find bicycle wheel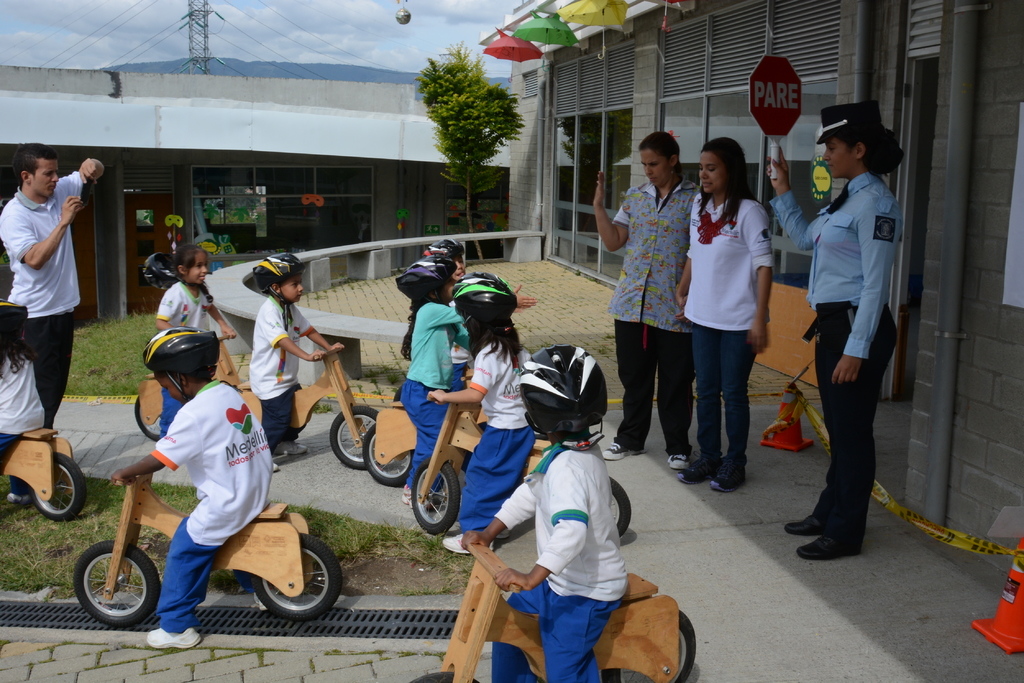
x1=29 y1=447 x2=85 y2=525
